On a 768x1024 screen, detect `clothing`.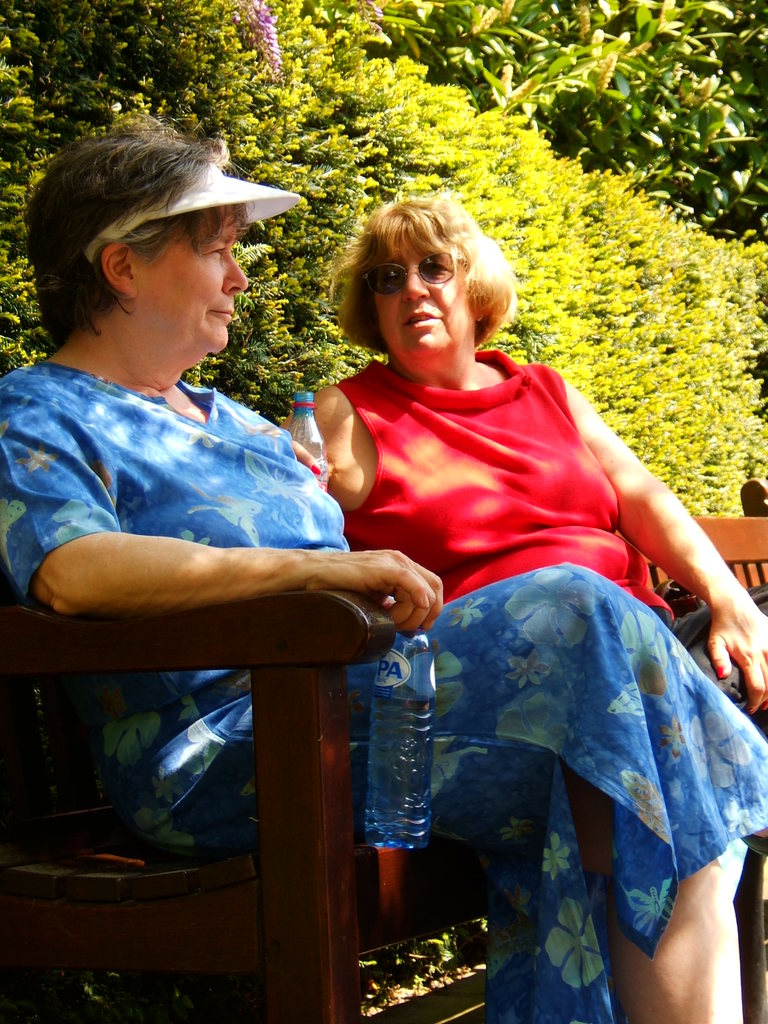
<region>299, 317, 688, 756</region>.
